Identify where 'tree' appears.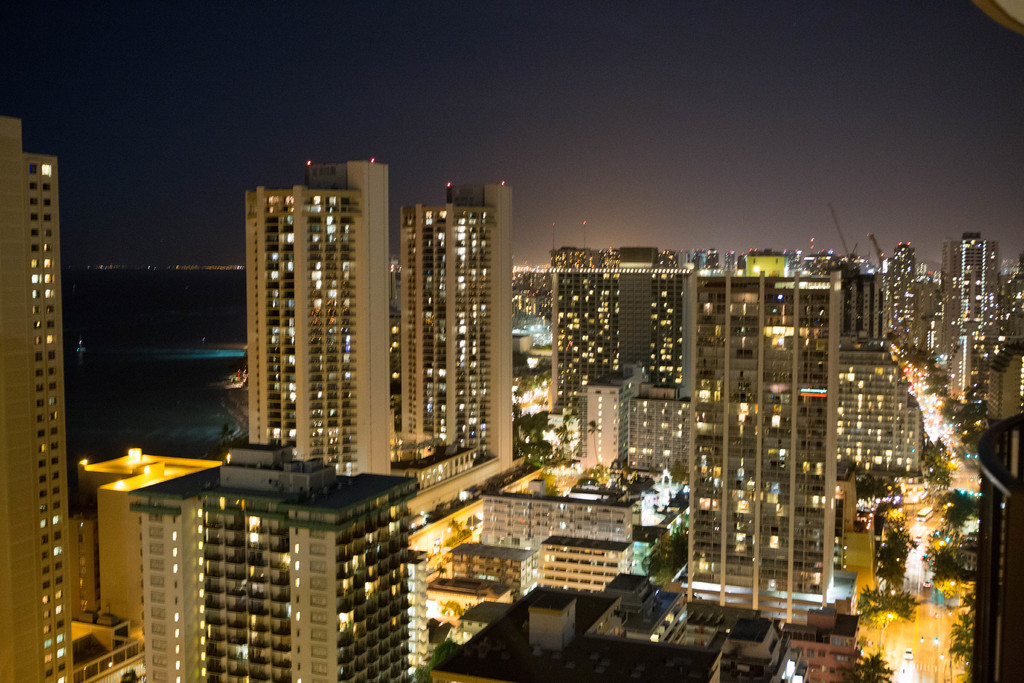
Appears at crop(538, 373, 547, 400).
